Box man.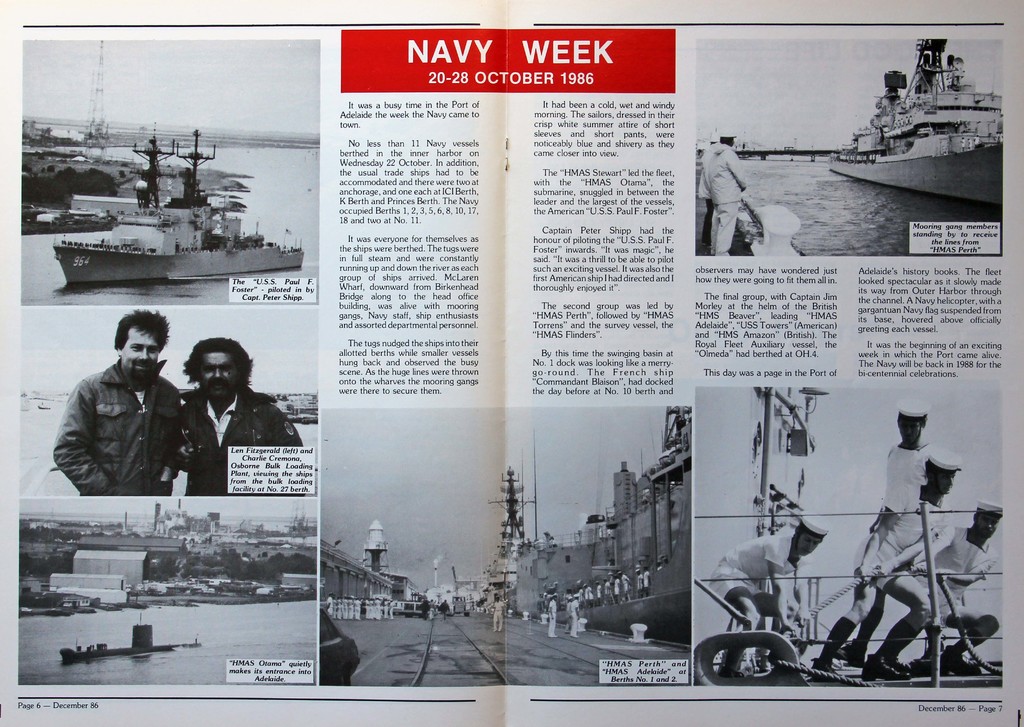
left=703, top=126, right=748, bottom=257.
